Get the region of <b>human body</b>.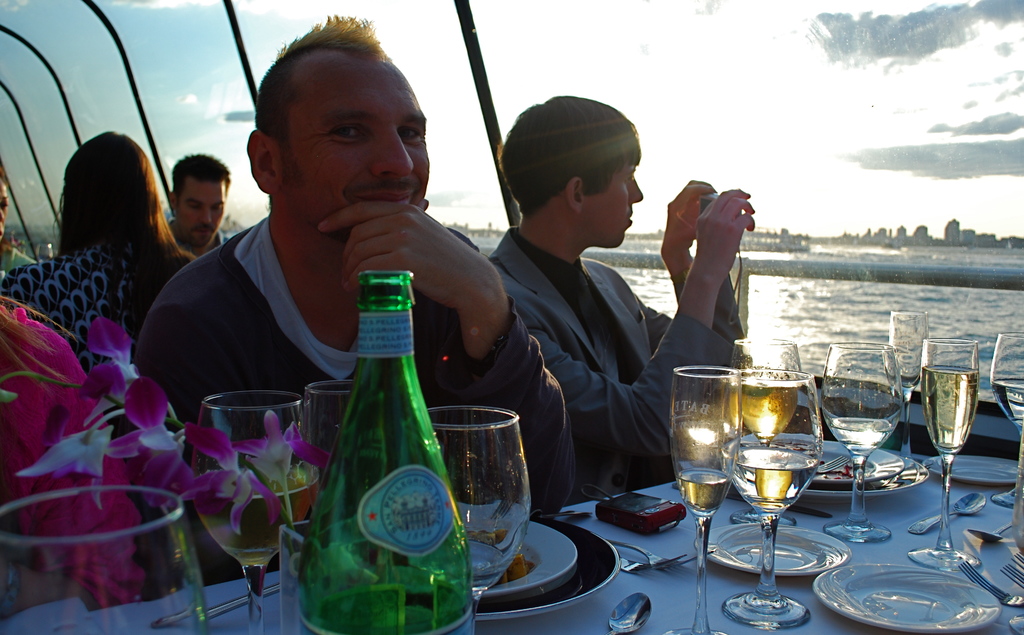
0 133 194 370.
